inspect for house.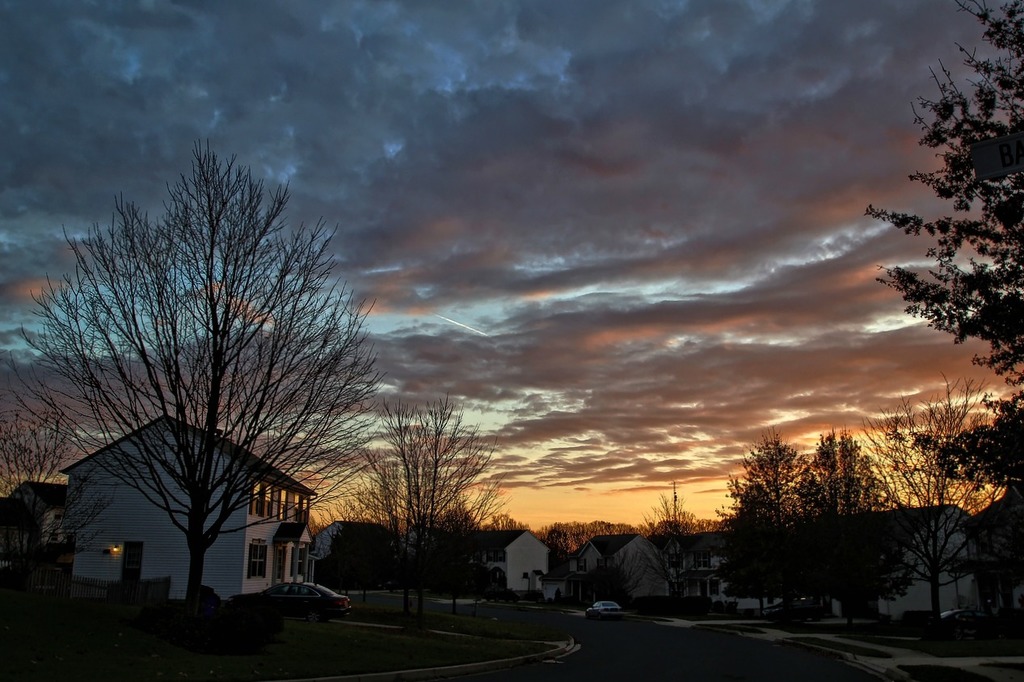
Inspection: (575,526,667,589).
